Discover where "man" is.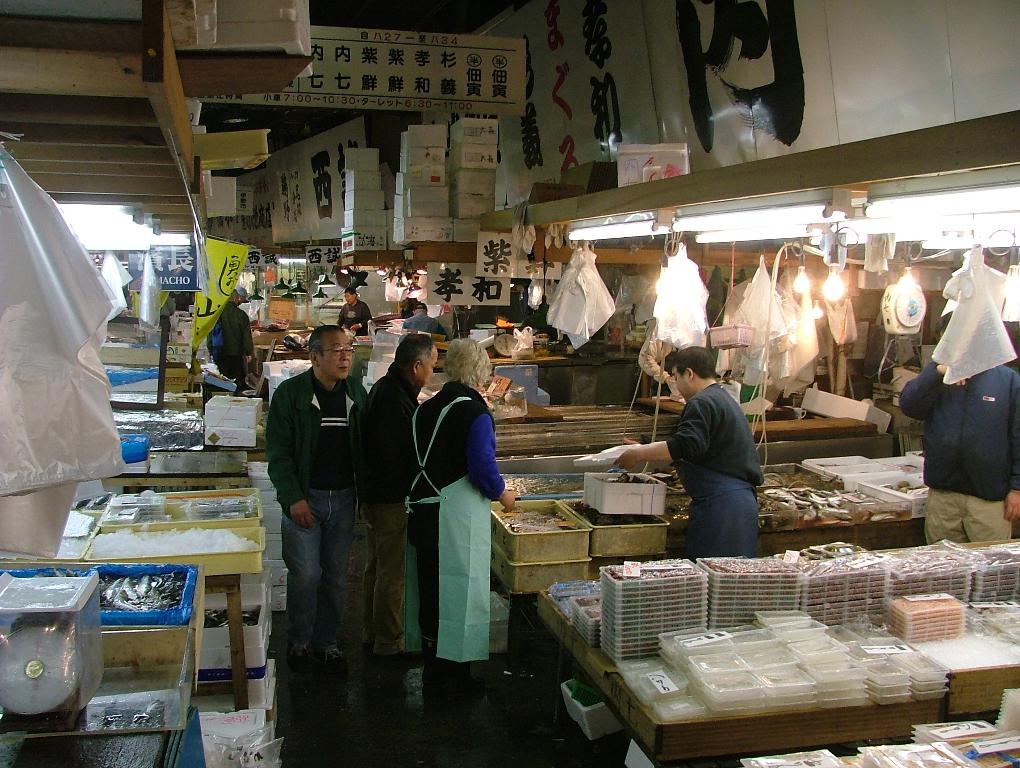
Discovered at detection(405, 299, 446, 348).
